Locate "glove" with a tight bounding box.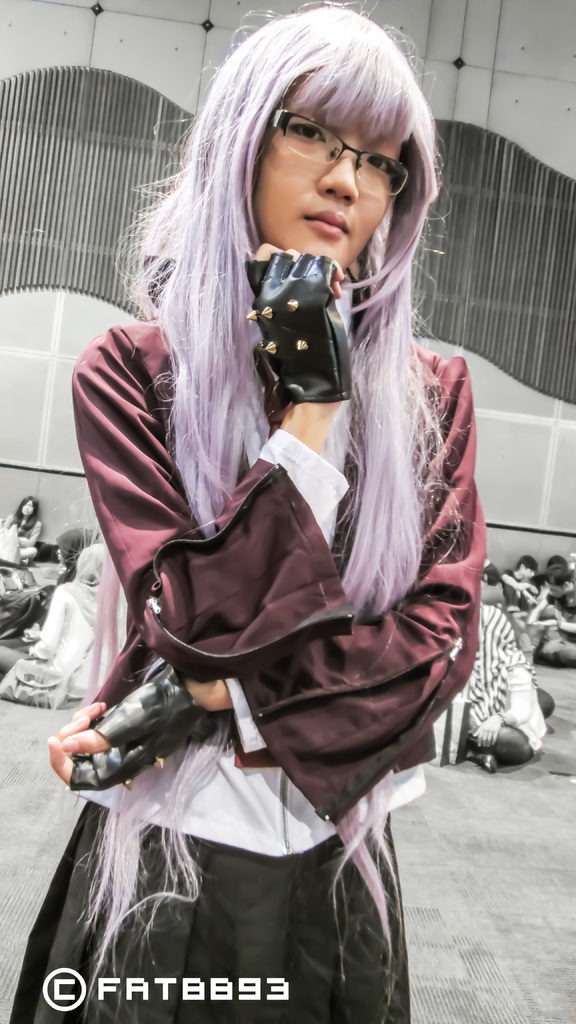
pyautogui.locateOnScreen(245, 244, 357, 404).
